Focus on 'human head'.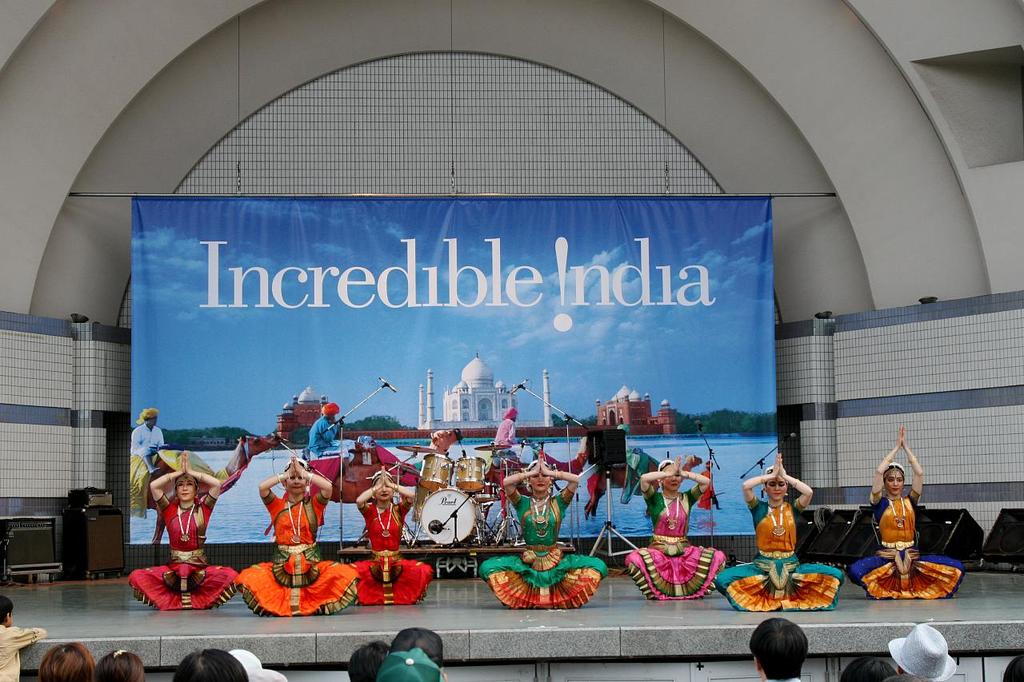
Focused at {"left": 346, "top": 640, "right": 396, "bottom": 681}.
